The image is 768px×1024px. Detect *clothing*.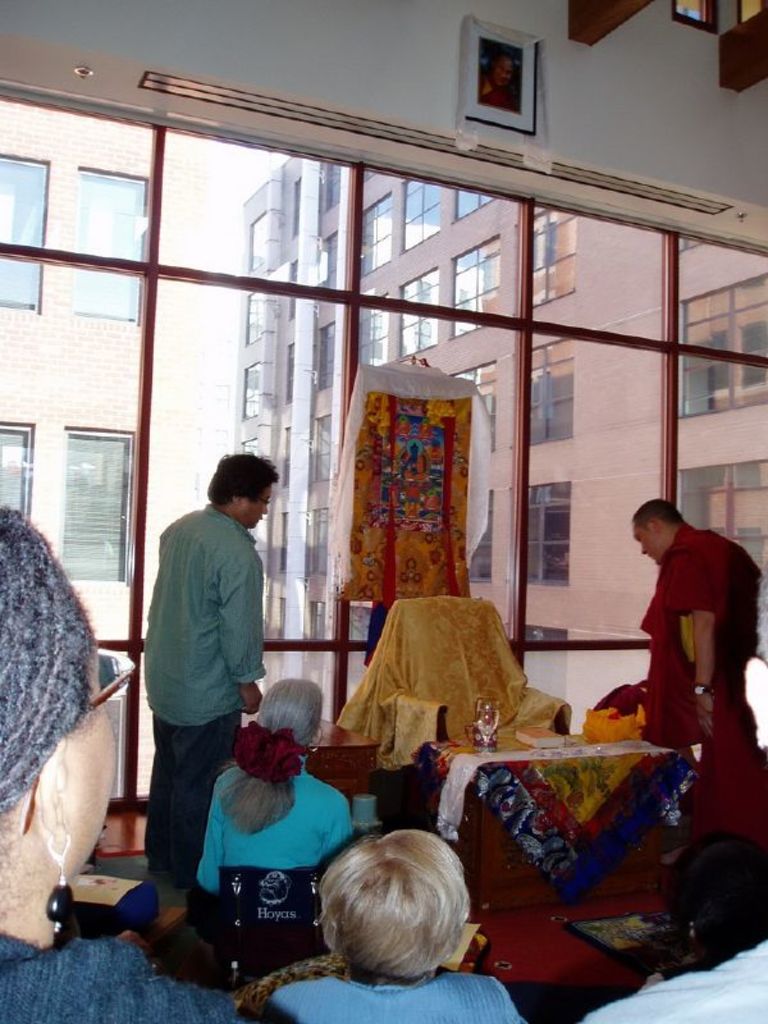
Detection: left=255, top=961, right=530, bottom=1023.
